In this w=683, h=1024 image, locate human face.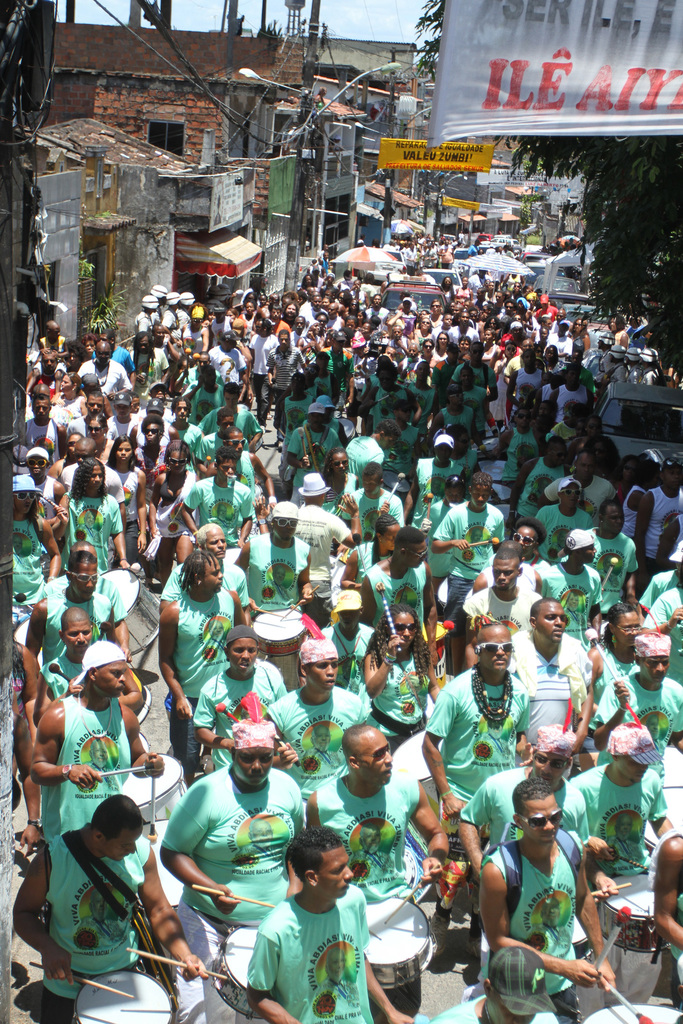
Bounding box: 88/417/103/443.
